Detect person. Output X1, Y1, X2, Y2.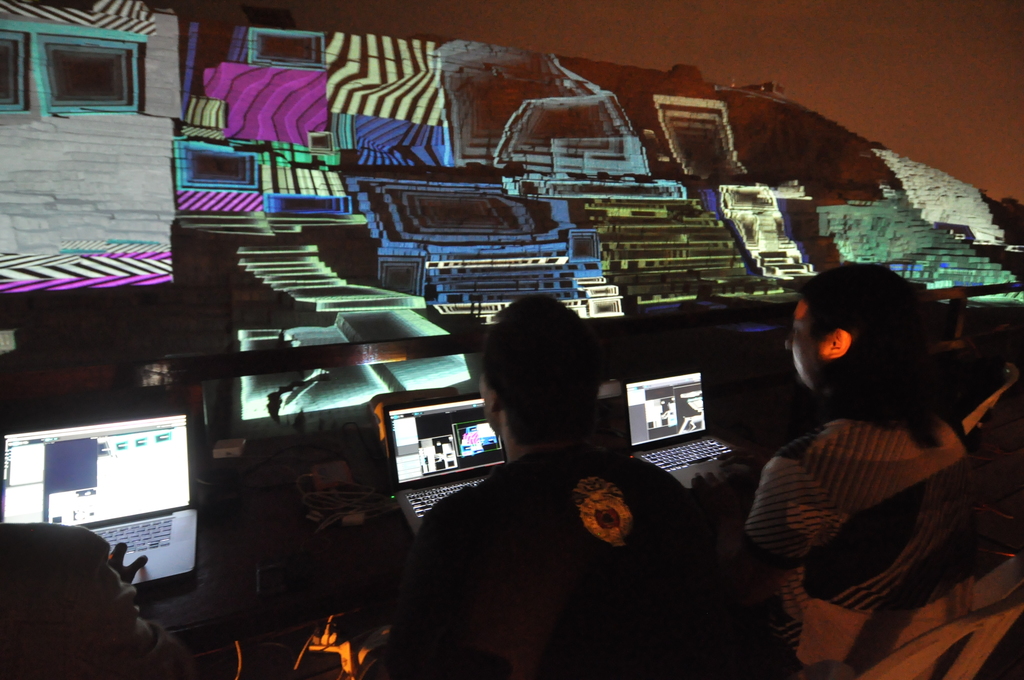
0, 522, 174, 679.
